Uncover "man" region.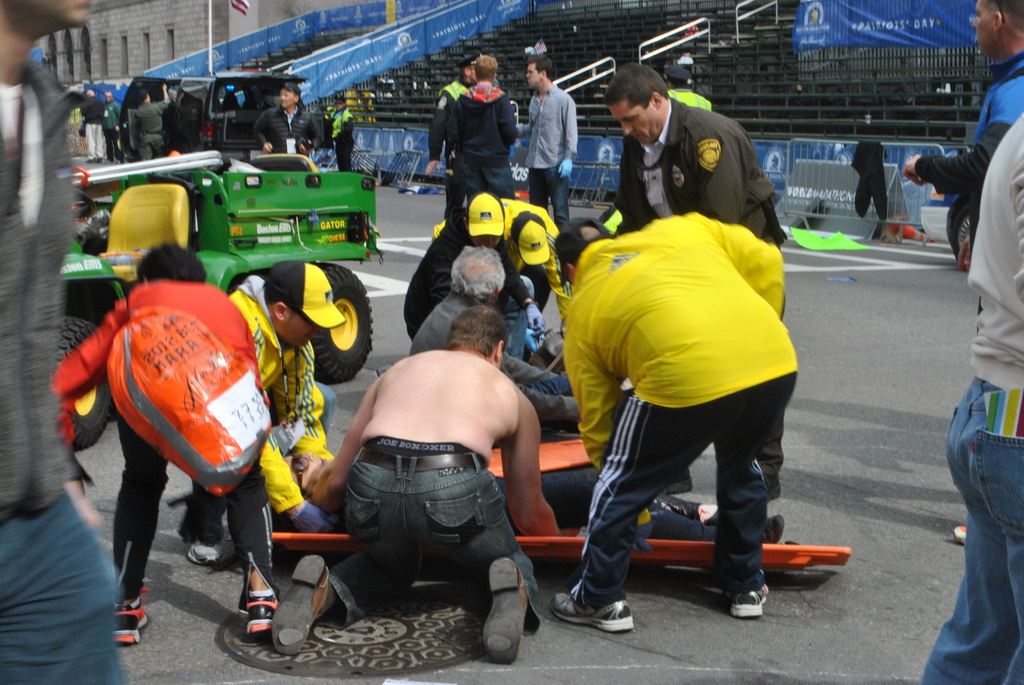
Uncovered: <region>901, 0, 1023, 548</region>.
